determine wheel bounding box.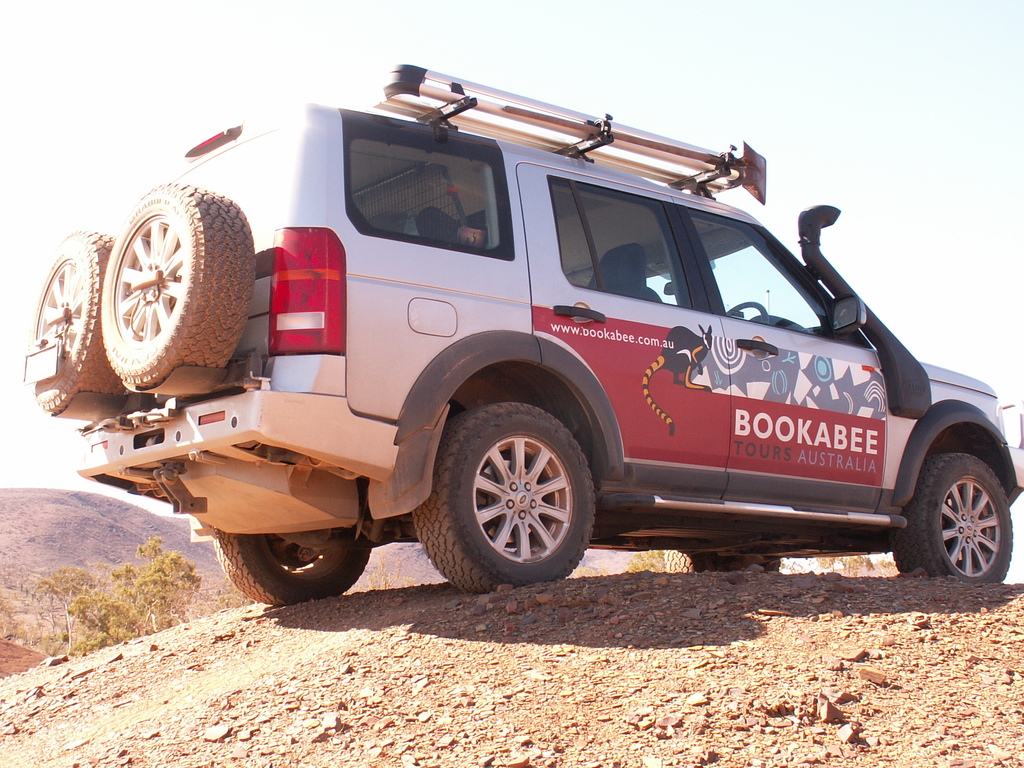
Determined: (728, 302, 765, 323).
